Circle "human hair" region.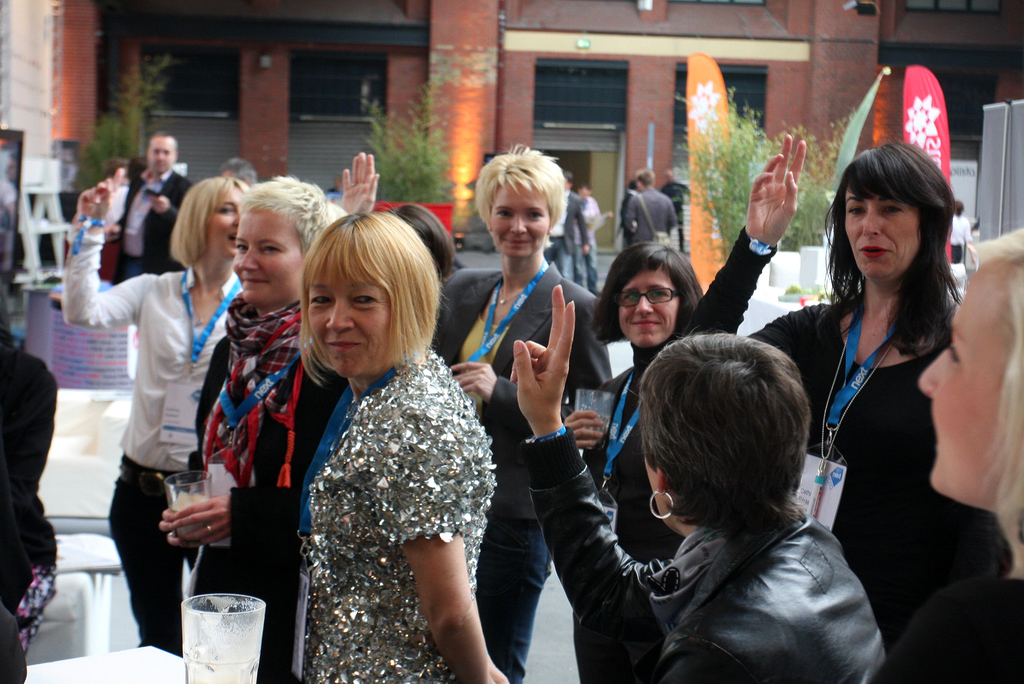
Region: 146, 130, 178, 155.
